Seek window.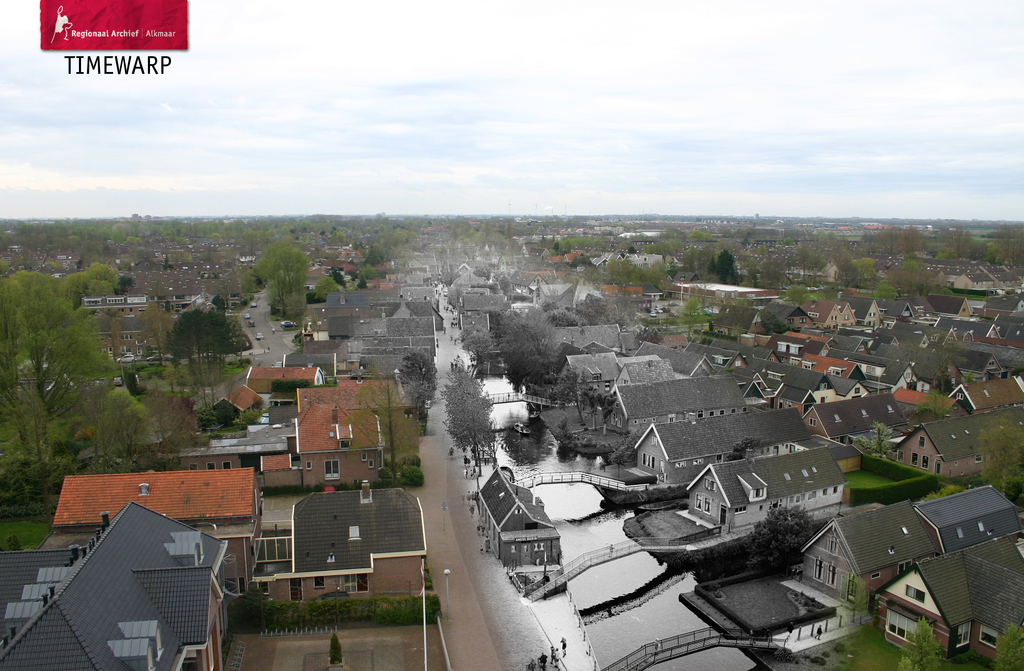
[left=306, top=460, right=312, bottom=469].
